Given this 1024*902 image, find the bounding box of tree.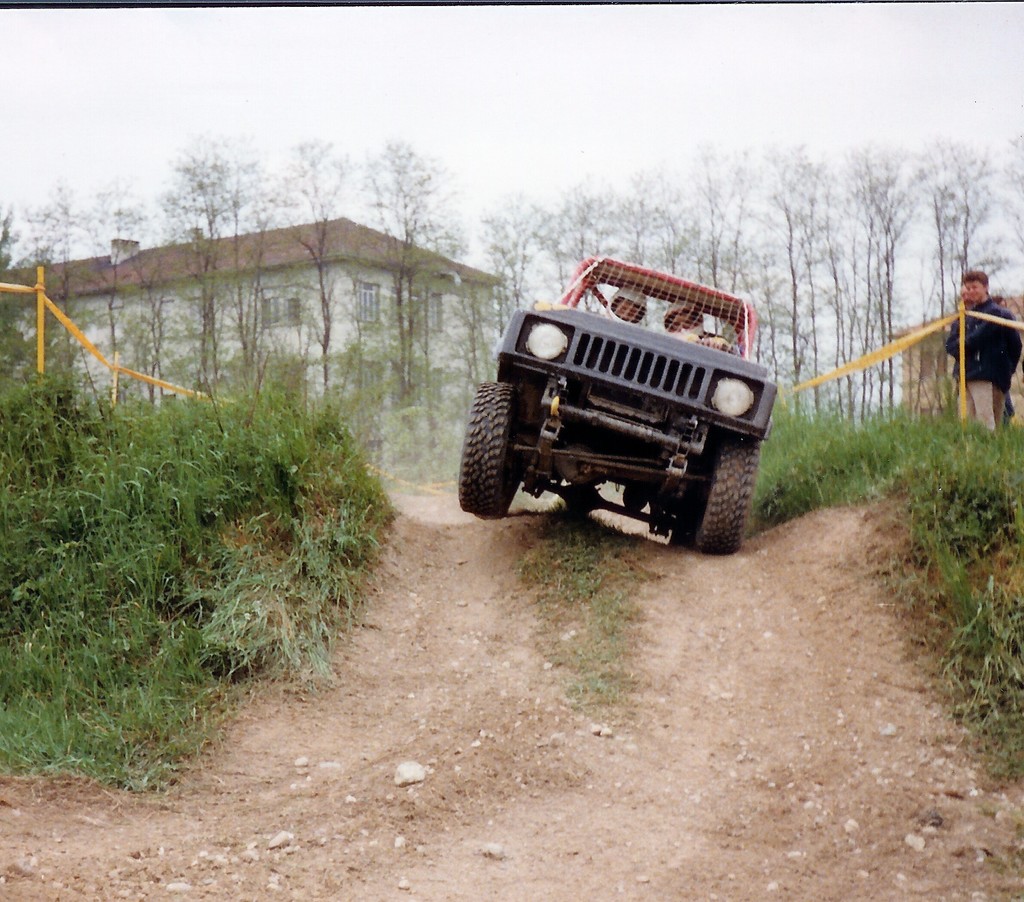
box(216, 164, 305, 407).
